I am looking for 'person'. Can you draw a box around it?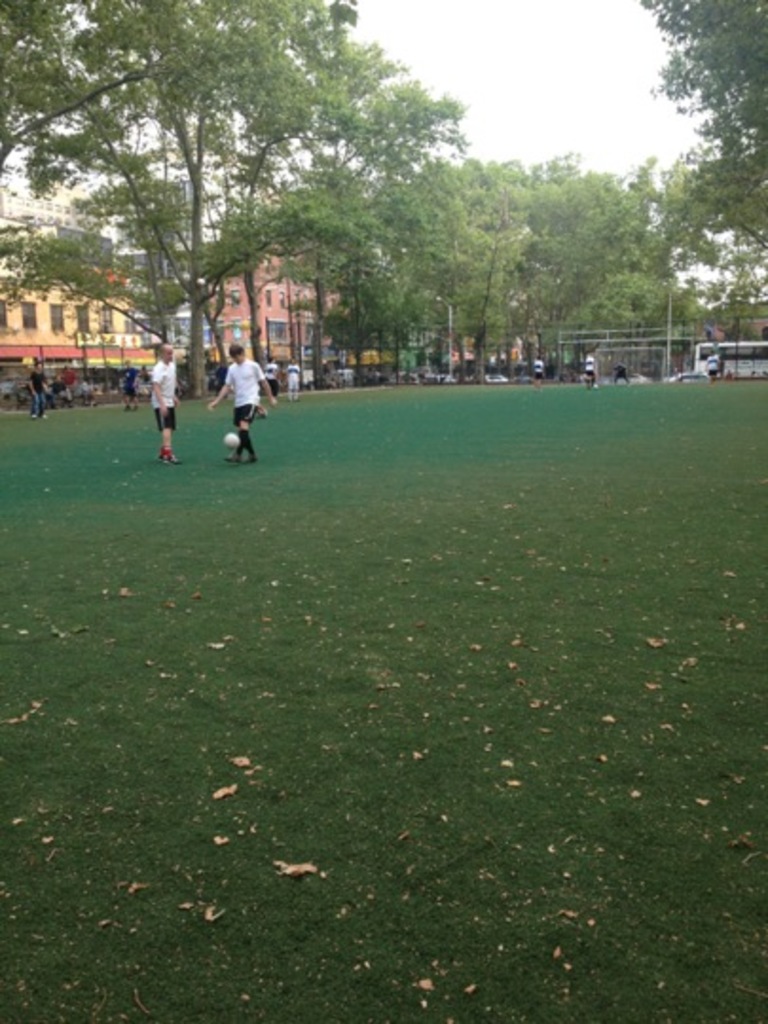
Sure, the bounding box is {"left": 19, "top": 357, "right": 57, "bottom": 421}.
